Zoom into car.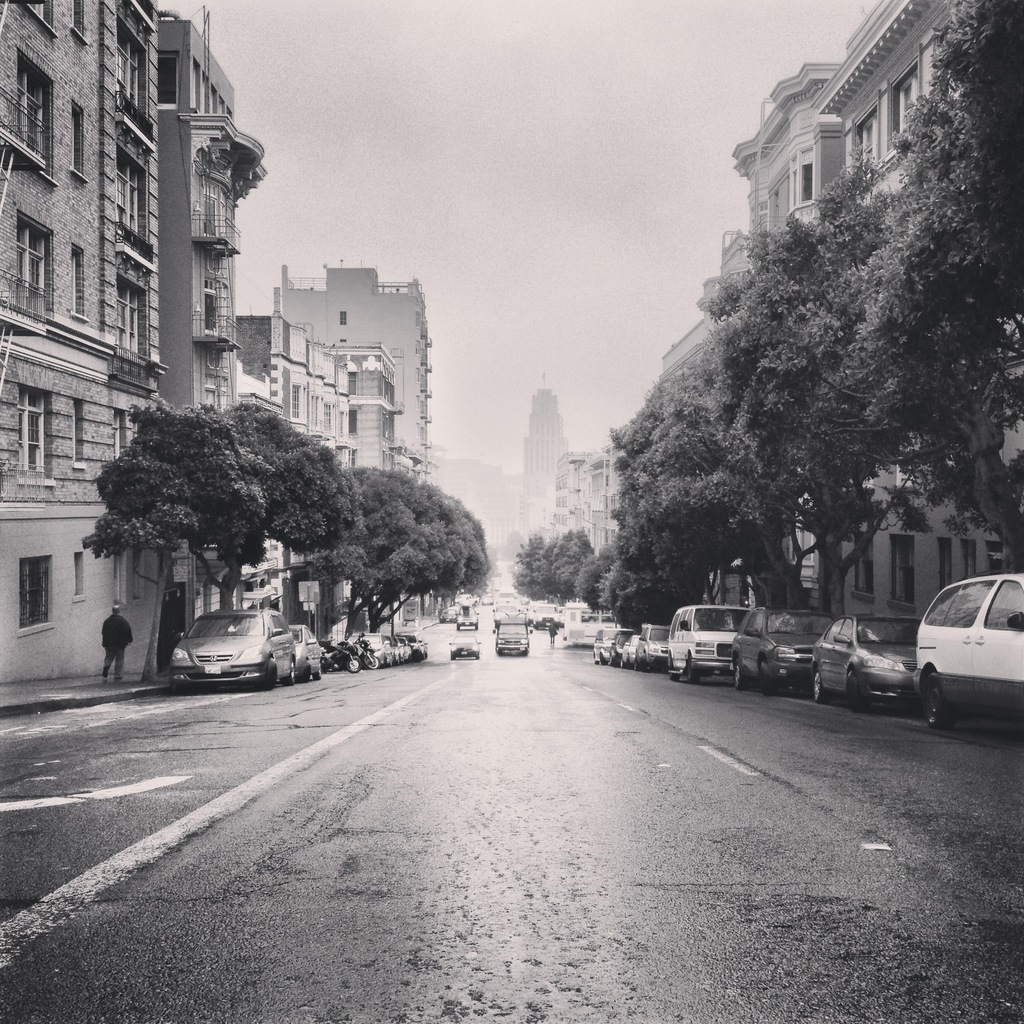
Zoom target: select_region(288, 623, 323, 679).
